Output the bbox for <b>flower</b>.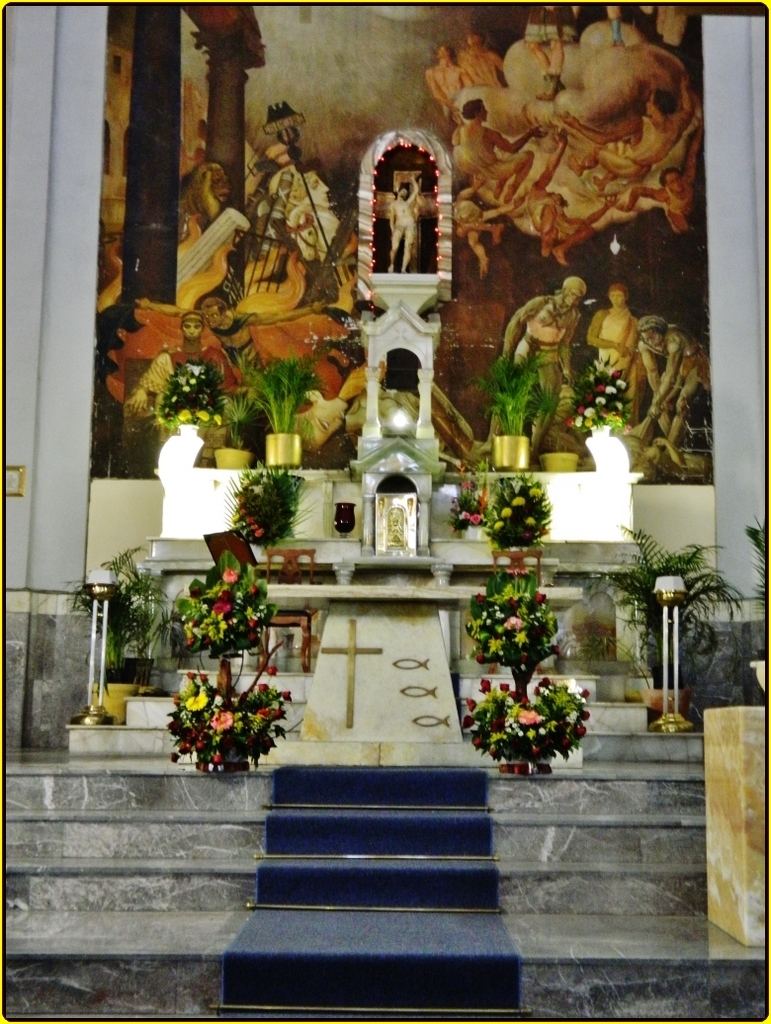
box=[600, 384, 609, 390].
